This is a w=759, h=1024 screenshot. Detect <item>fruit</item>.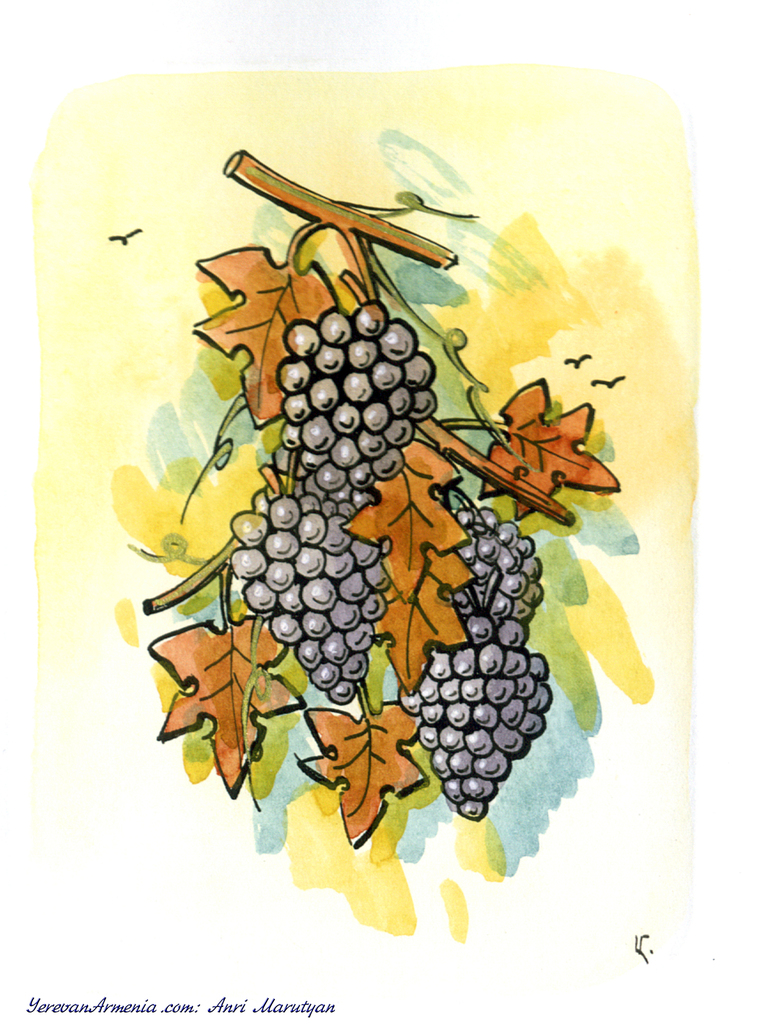
412 644 559 852.
